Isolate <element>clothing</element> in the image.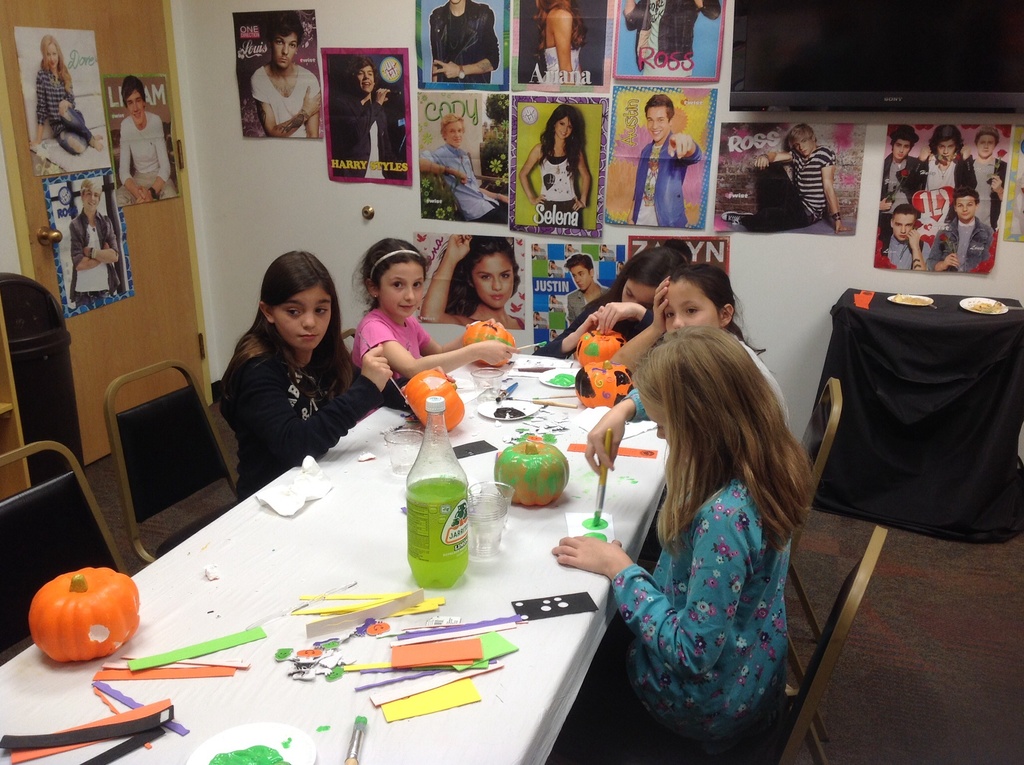
Isolated region: 548,266,563,279.
